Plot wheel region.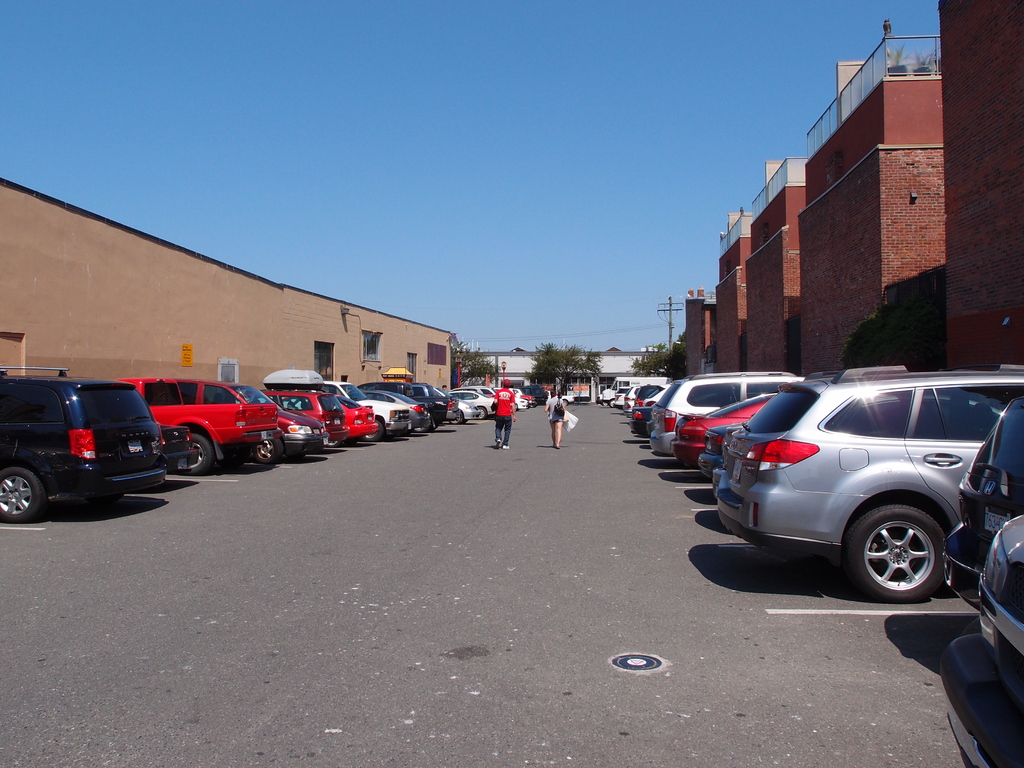
Plotted at {"x1": 414, "y1": 423, "x2": 423, "y2": 434}.
